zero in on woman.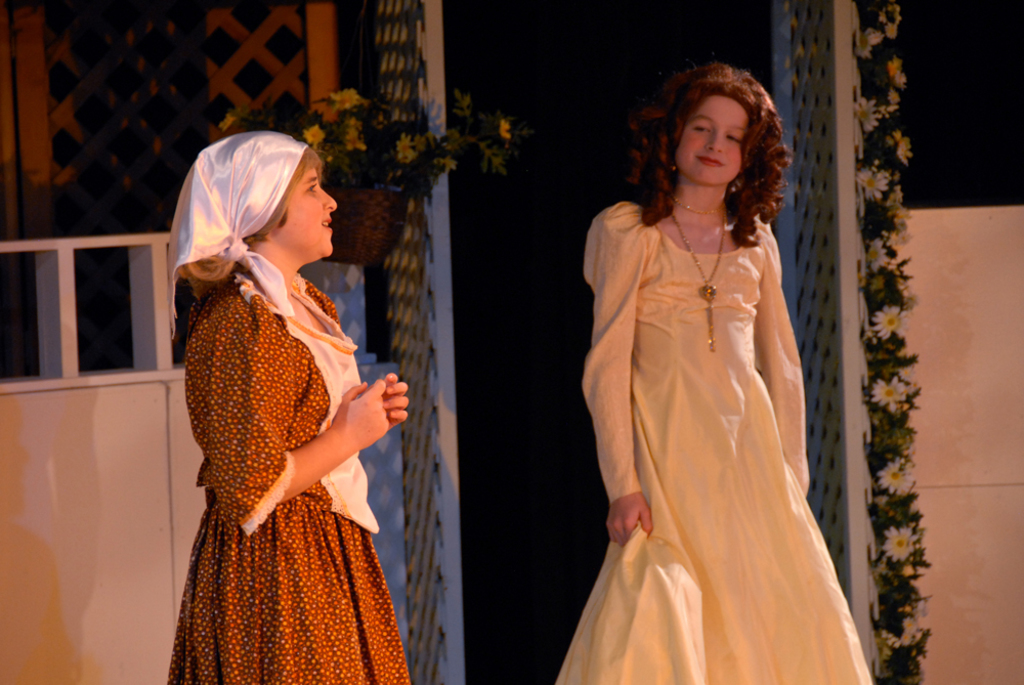
Zeroed in: left=562, top=56, right=878, bottom=681.
